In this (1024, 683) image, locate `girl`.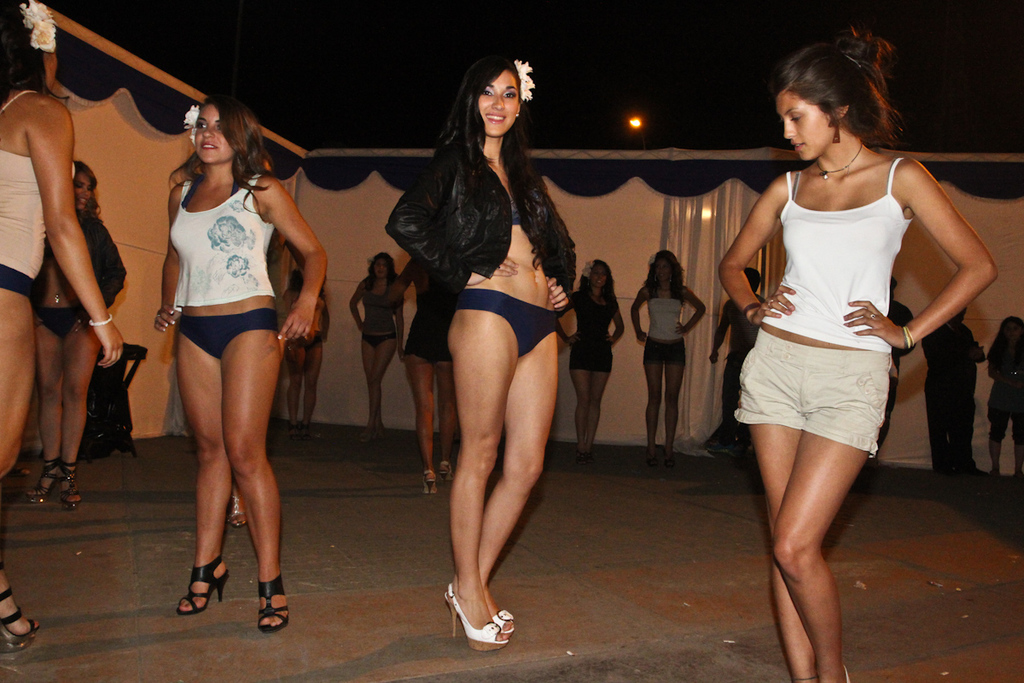
Bounding box: {"x1": 21, "y1": 157, "x2": 133, "y2": 510}.
